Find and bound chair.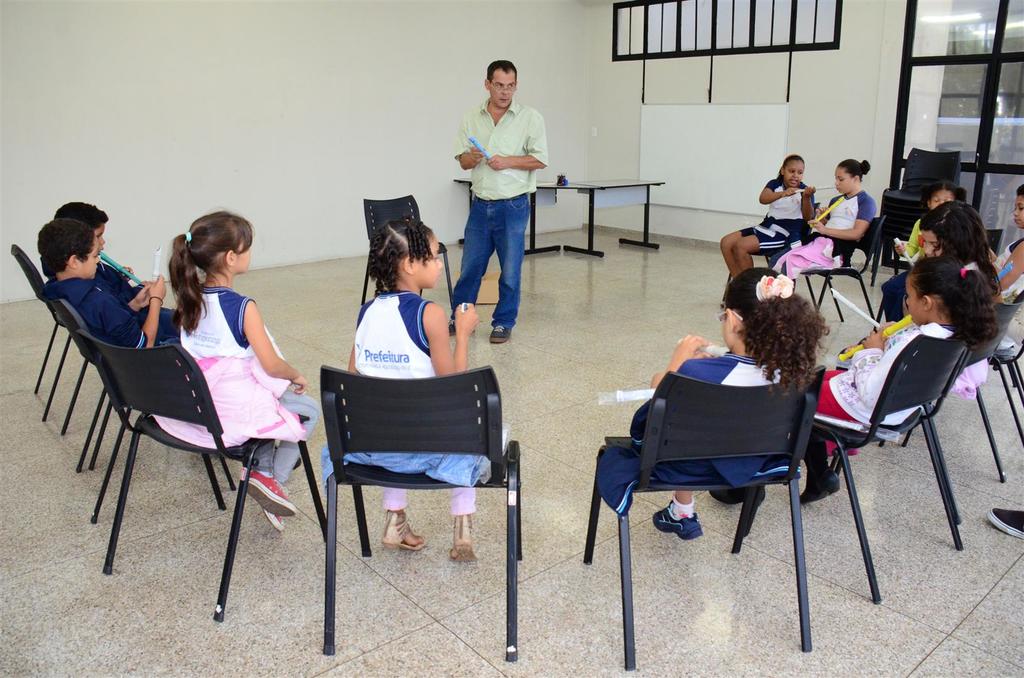
Bound: pyautogui.locateOnScreen(724, 197, 819, 291).
